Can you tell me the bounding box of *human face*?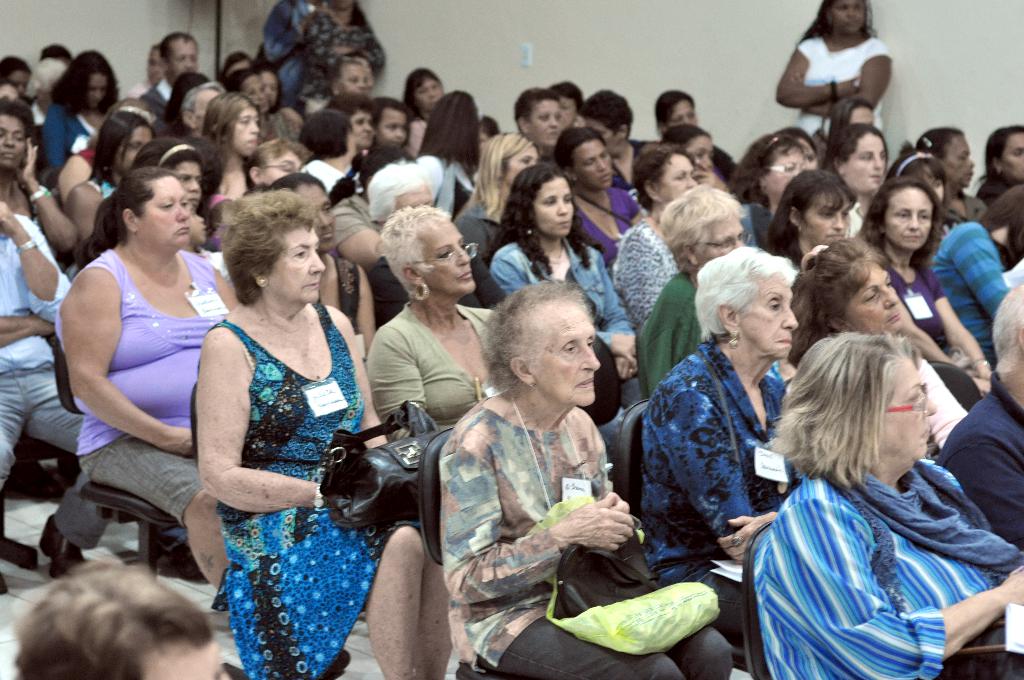
detection(167, 157, 196, 199).
